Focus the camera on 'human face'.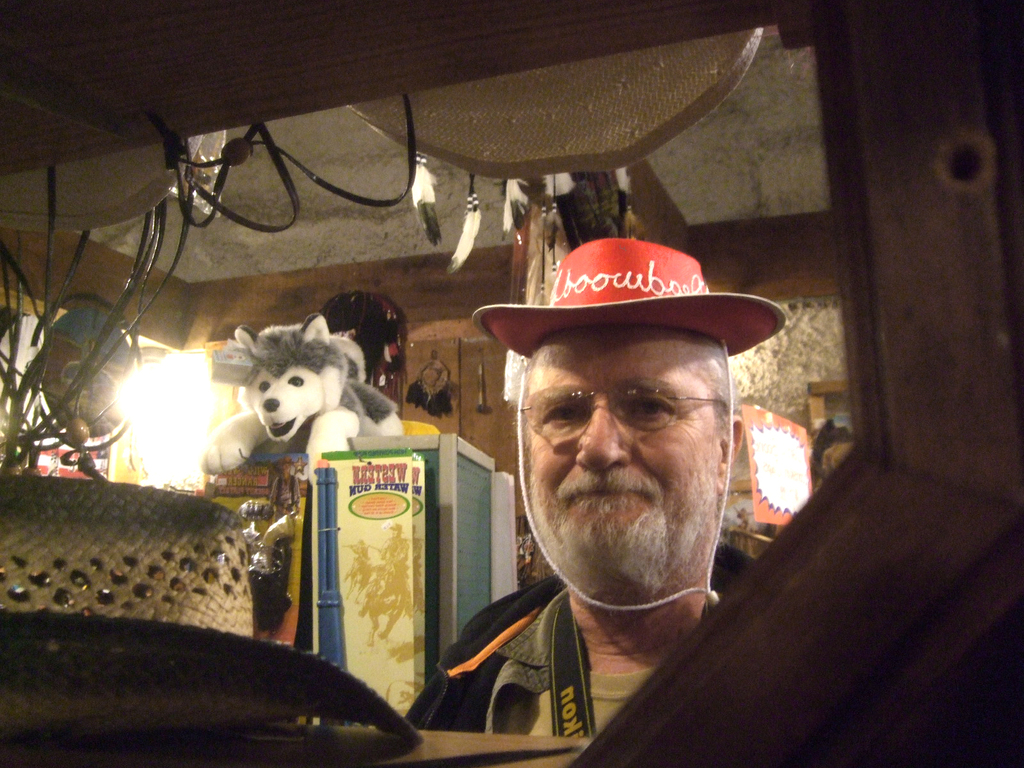
Focus region: [x1=528, y1=319, x2=721, y2=602].
